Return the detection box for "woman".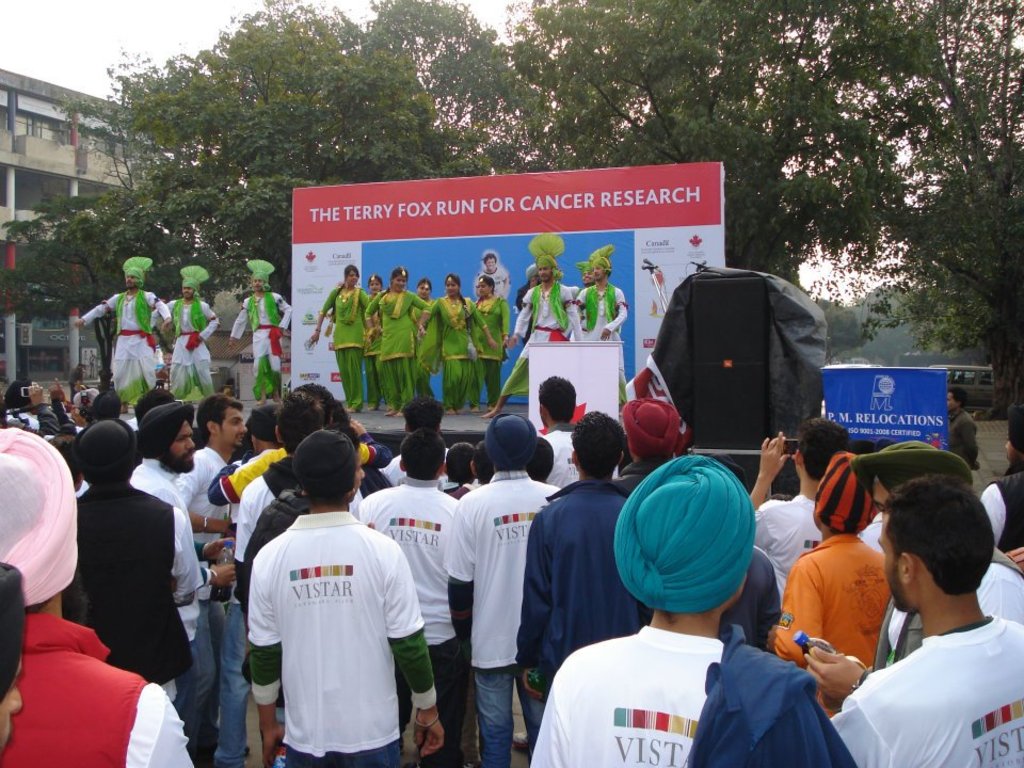
<bbox>310, 265, 374, 415</bbox>.
